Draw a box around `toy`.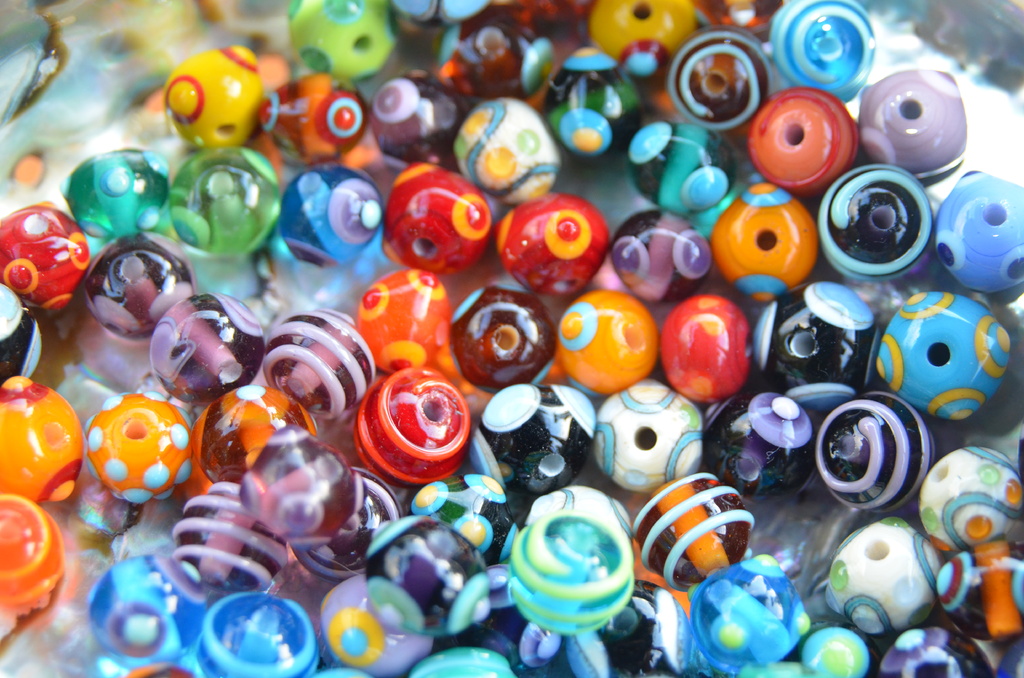
<box>664,293,744,417</box>.
